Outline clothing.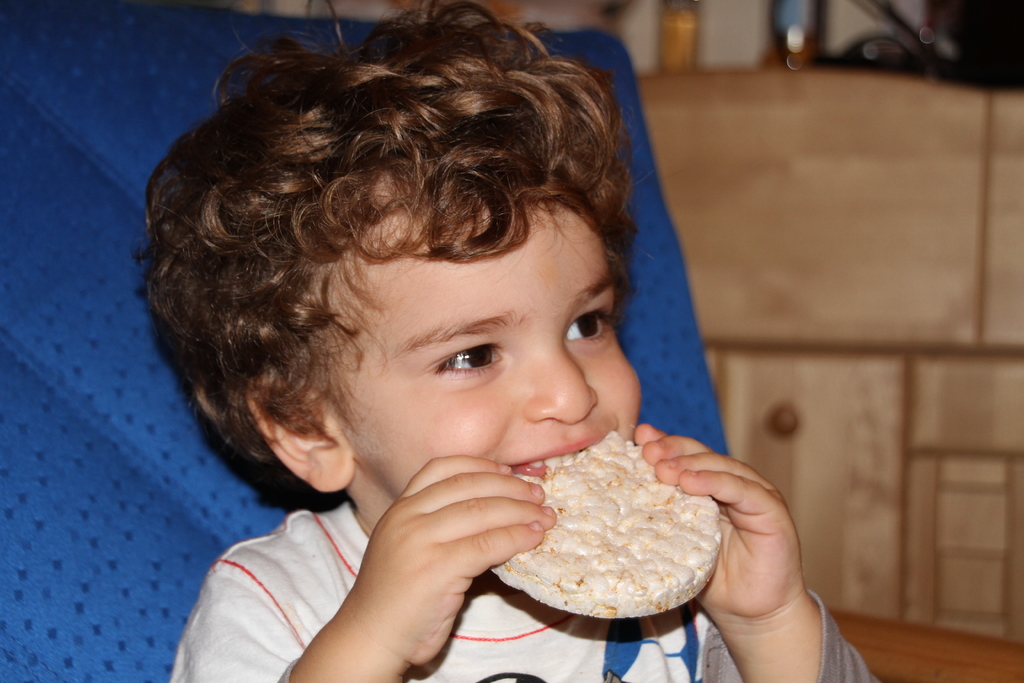
Outline: <region>162, 494, 888, 682</region>.
